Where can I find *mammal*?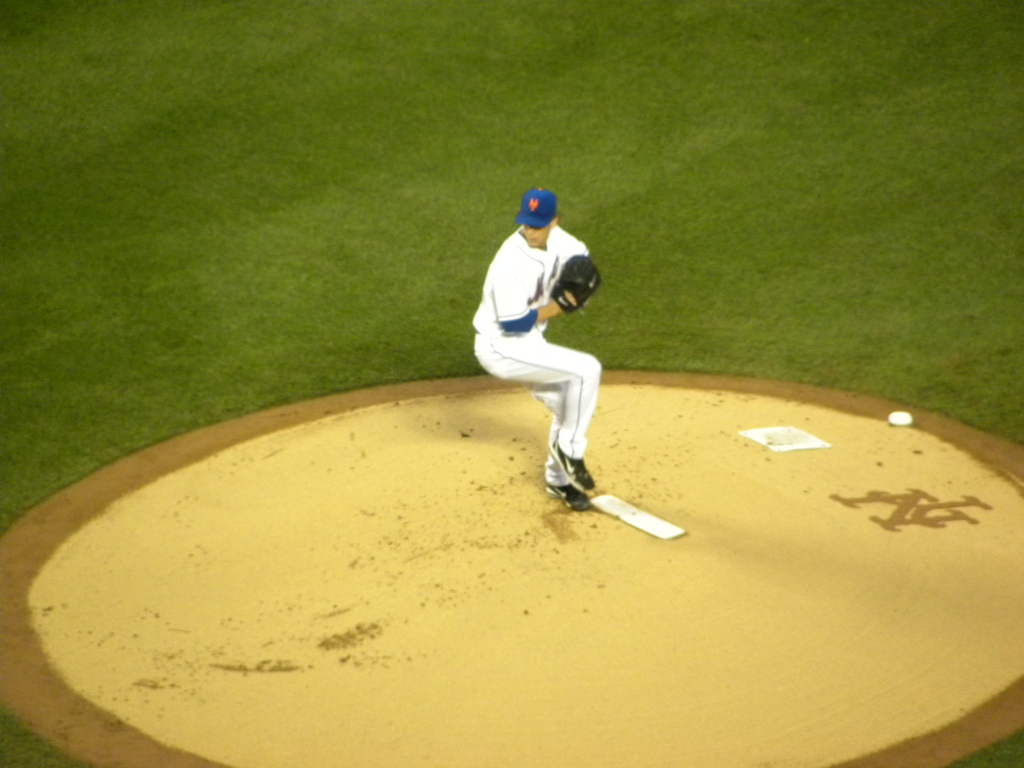
You can find it at (x1=447, y1=188, x2=615, y2=476).
